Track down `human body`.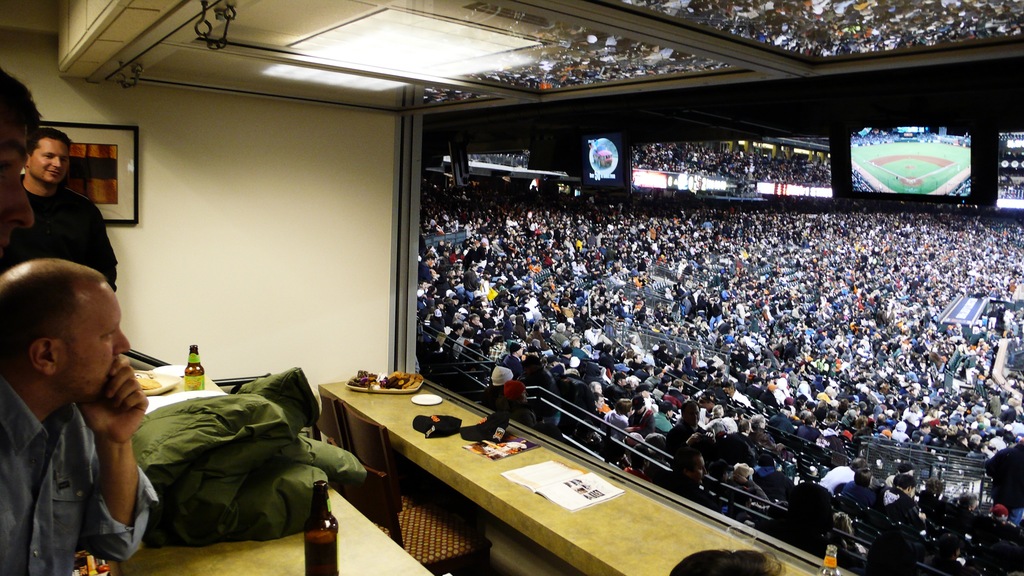
Tracked to Rect(687, 417, 775, 460).
